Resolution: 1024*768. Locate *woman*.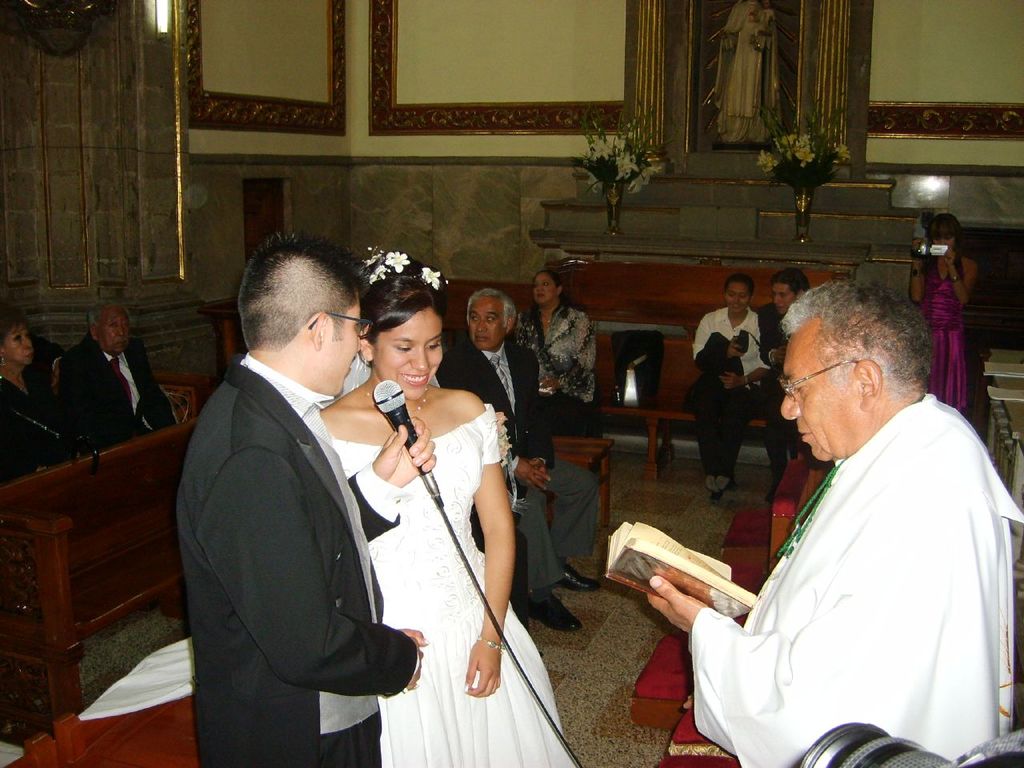
<region>343, 261, 531, 767</region>.
